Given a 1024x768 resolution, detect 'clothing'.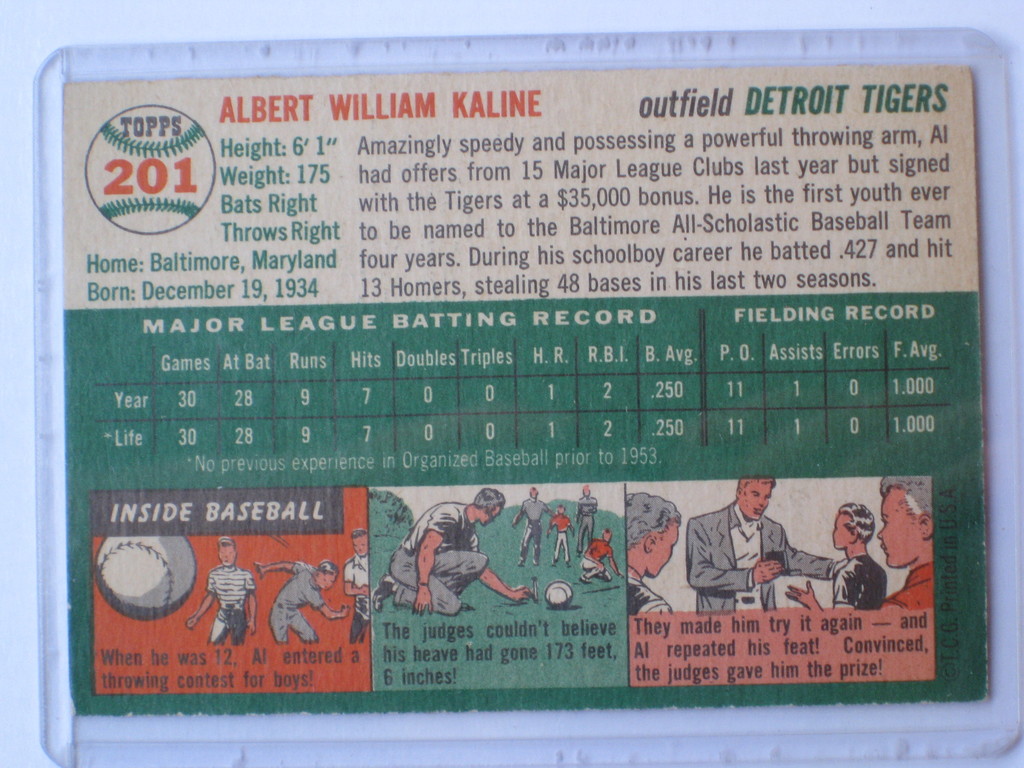
390,541,481,613.
